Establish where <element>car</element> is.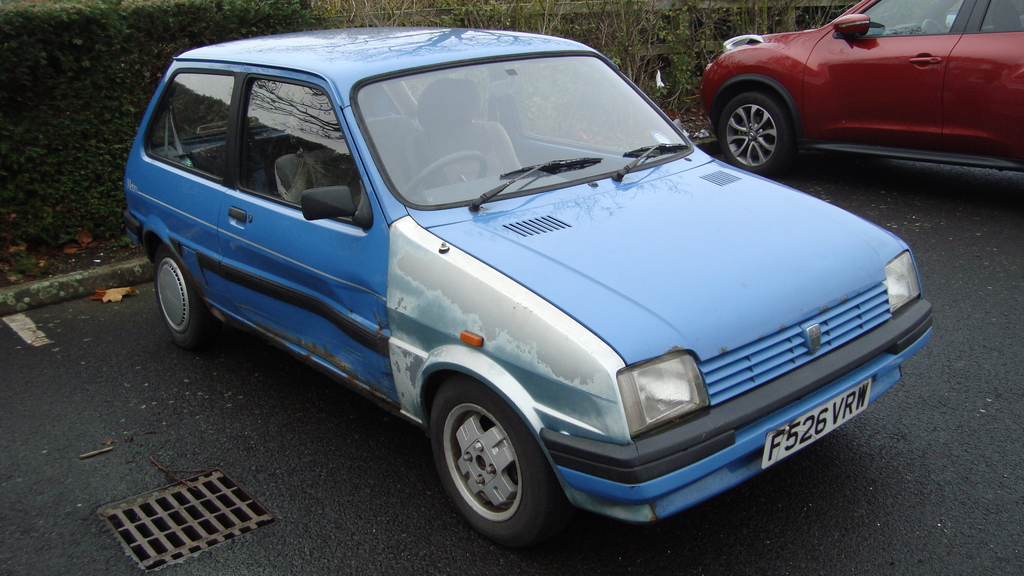
Established at crop(131, 38, 949, 536).
